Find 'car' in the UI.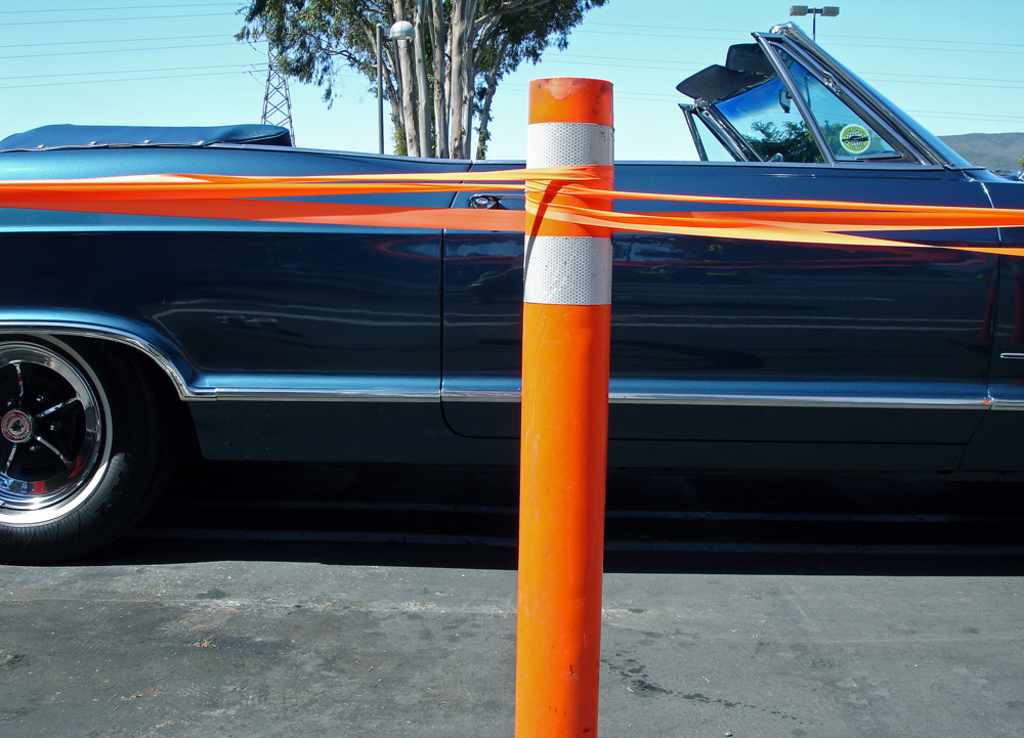
UI element at box=[0, 16, 1023, 555].
